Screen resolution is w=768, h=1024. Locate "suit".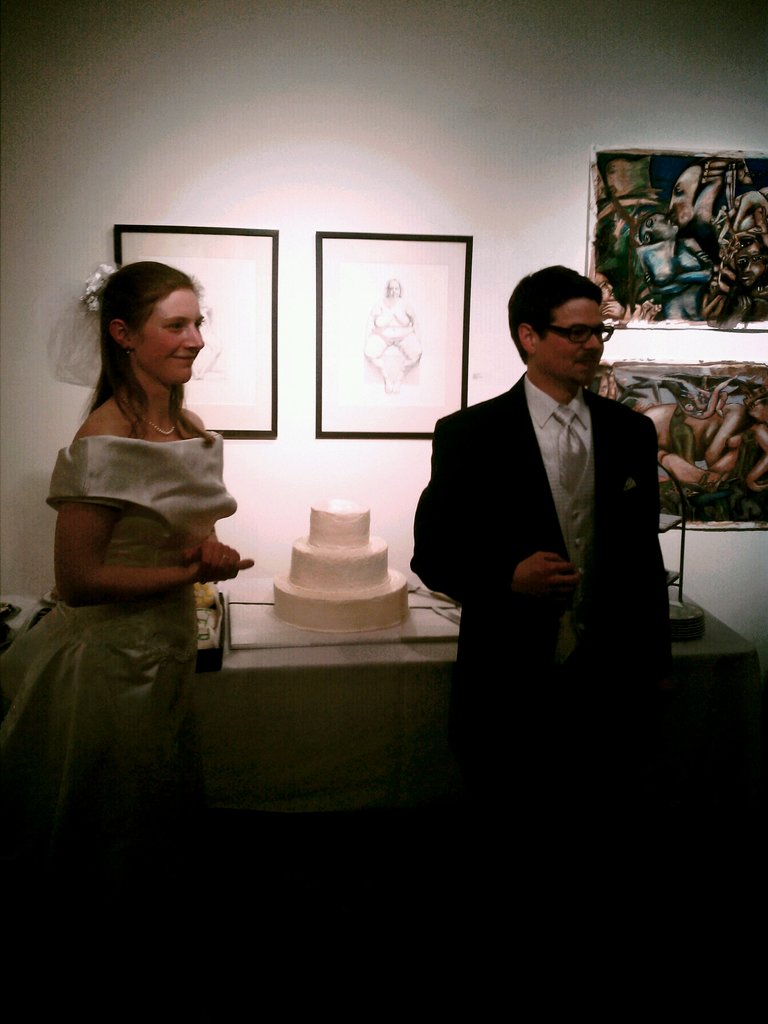
bbox=[433, 313, 676, 705].
